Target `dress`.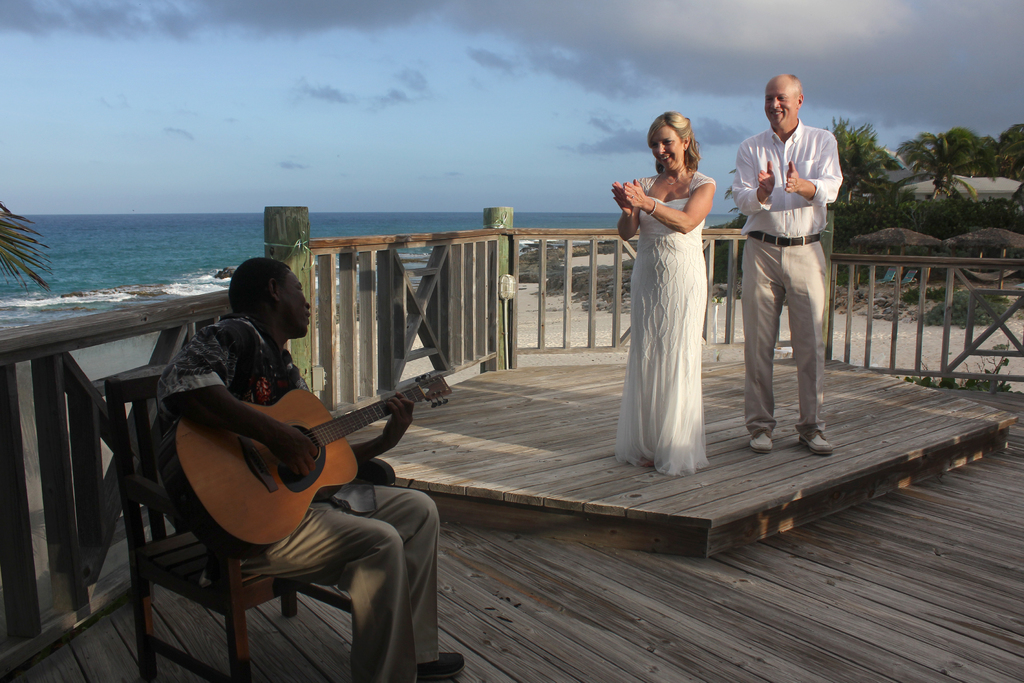
Target region: 612, 173, 716, 473.
